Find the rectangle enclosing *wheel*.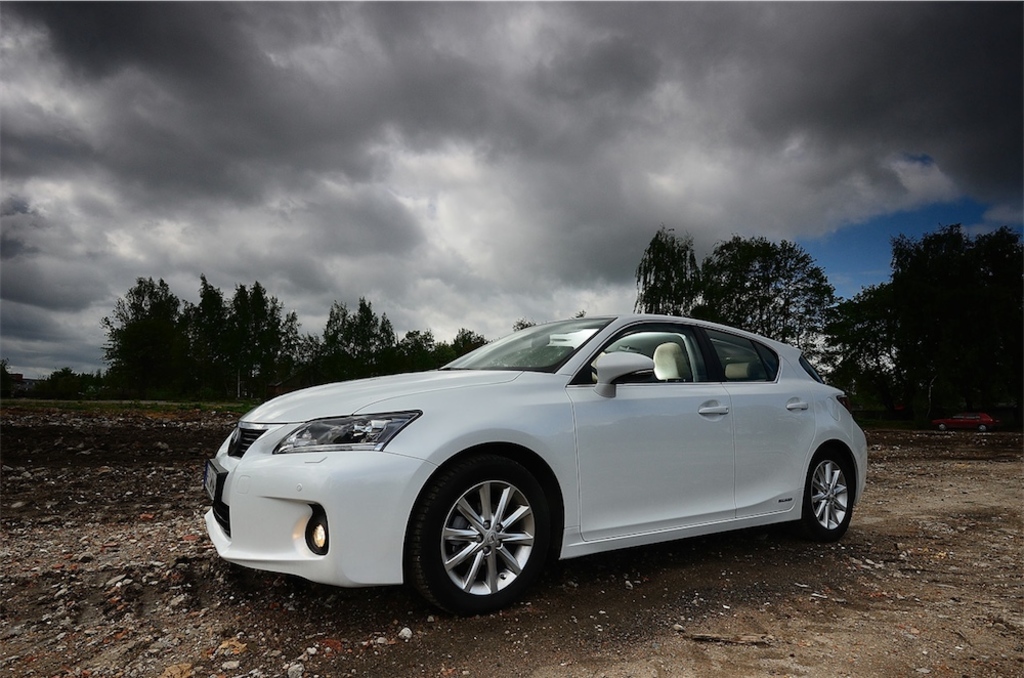
x1=801, y1=449, x2=852, y2=542.
